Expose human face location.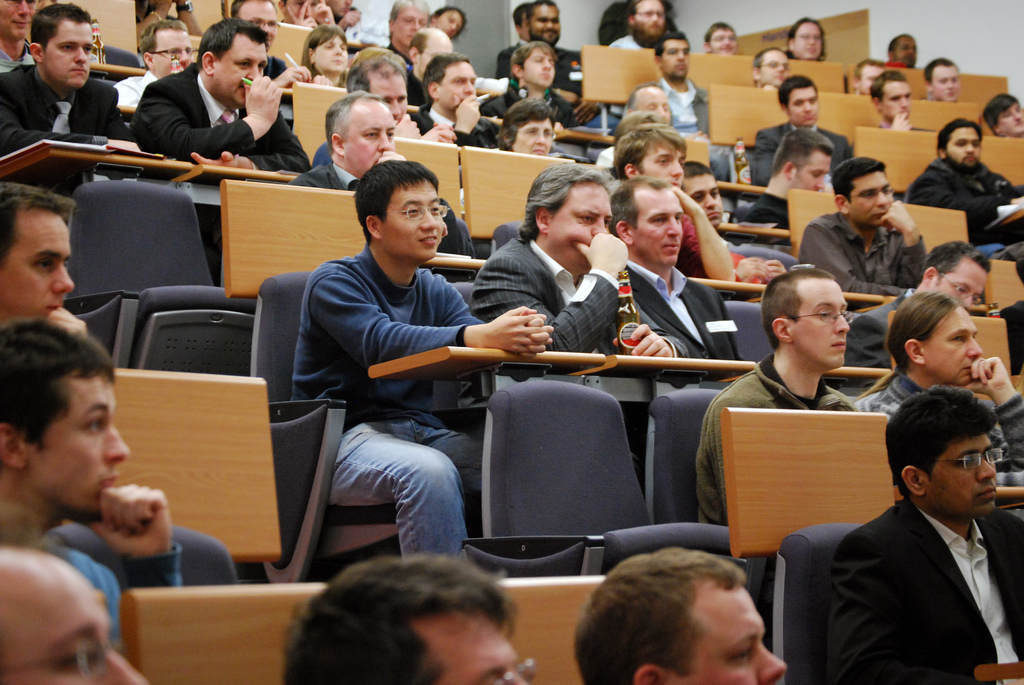
Exposed at region(420, 610, 536, 684).
